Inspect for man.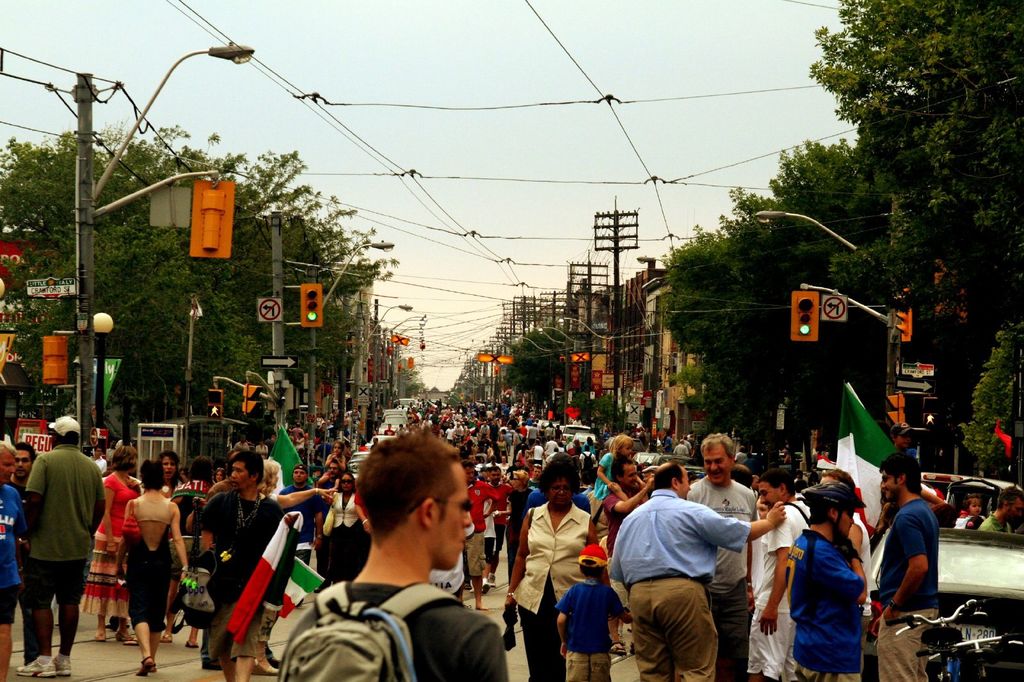
Inspection: (784,482,868,681).
